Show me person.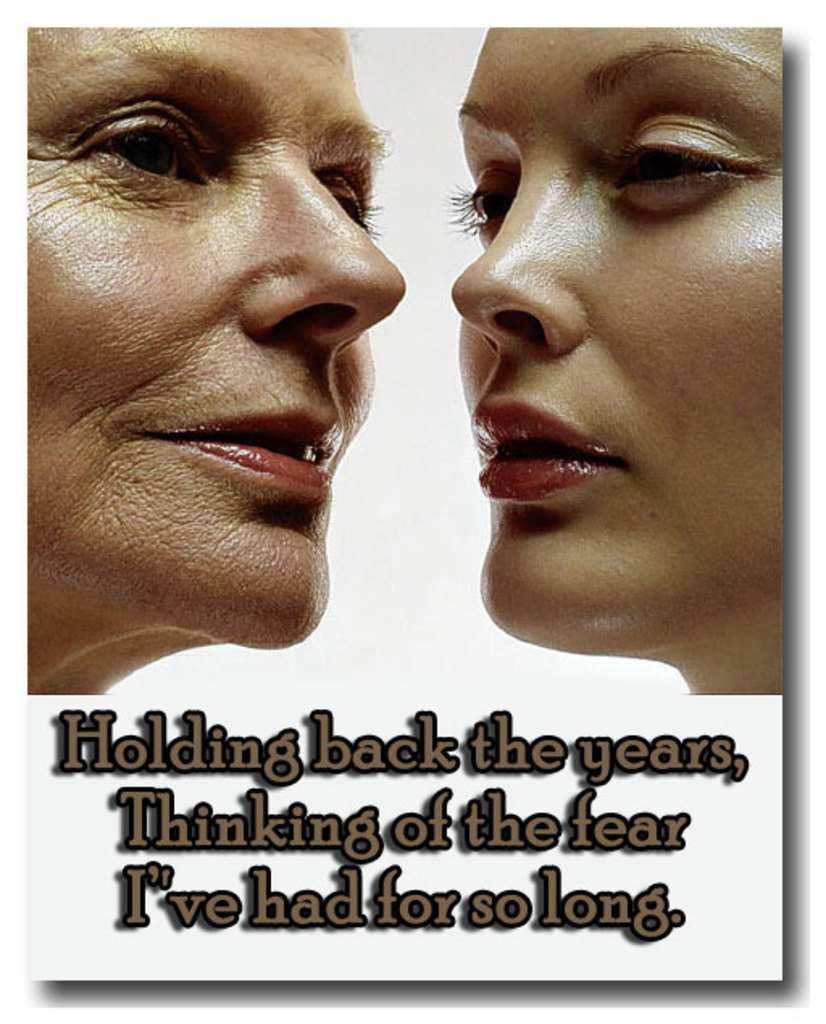
person is here: detection(448, 23, 782, 698).
